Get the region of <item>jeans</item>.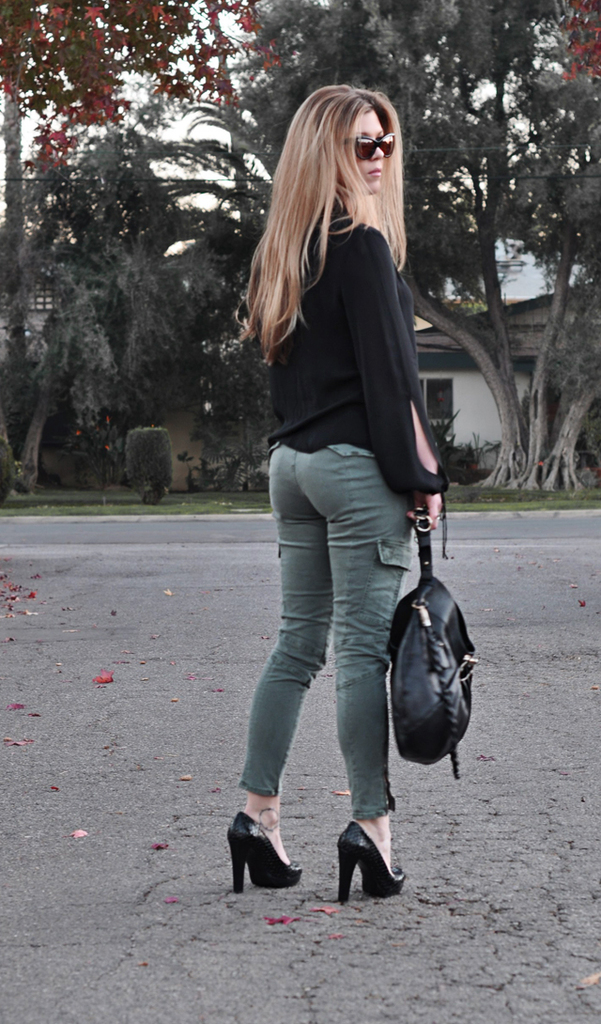
(x1=251, y1=408, x2=449, y2=883).
